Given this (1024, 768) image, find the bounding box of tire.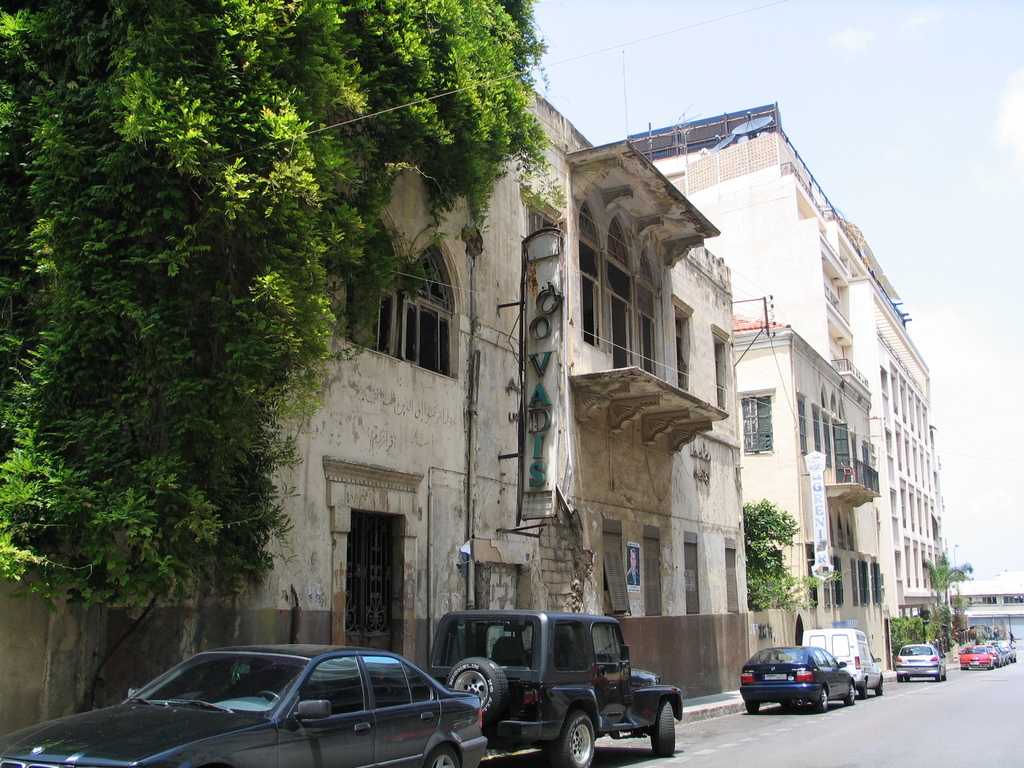
445, 656, 509, 723.
